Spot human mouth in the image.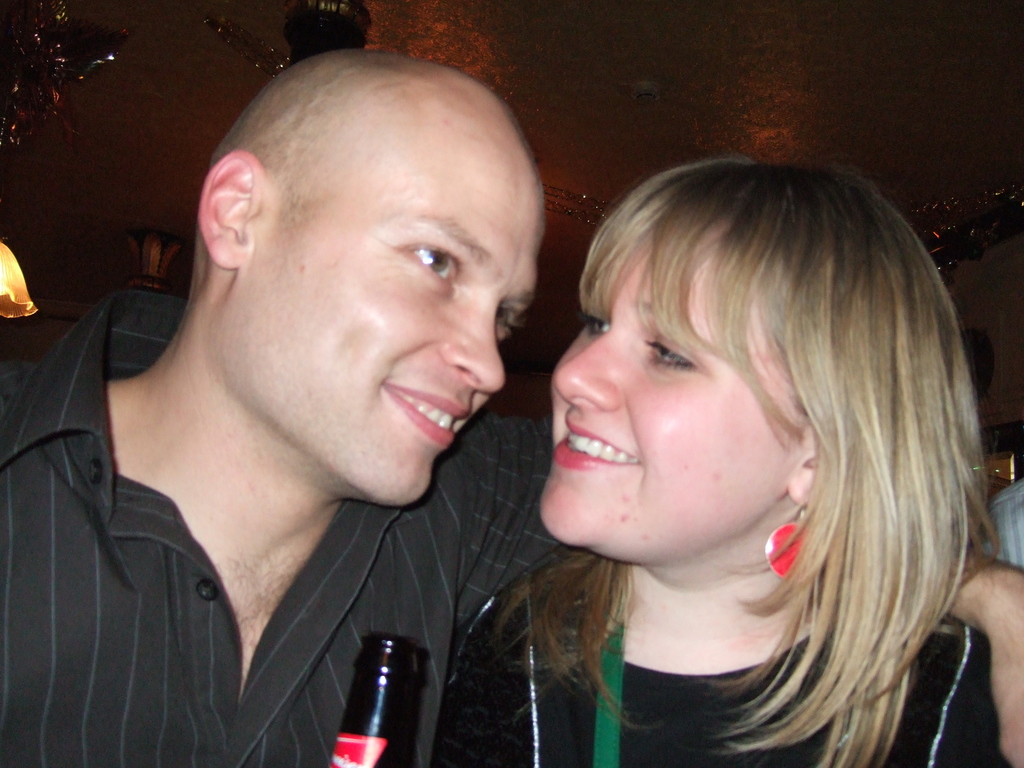
human mouth found at <box>383,386,466,445</box>.
